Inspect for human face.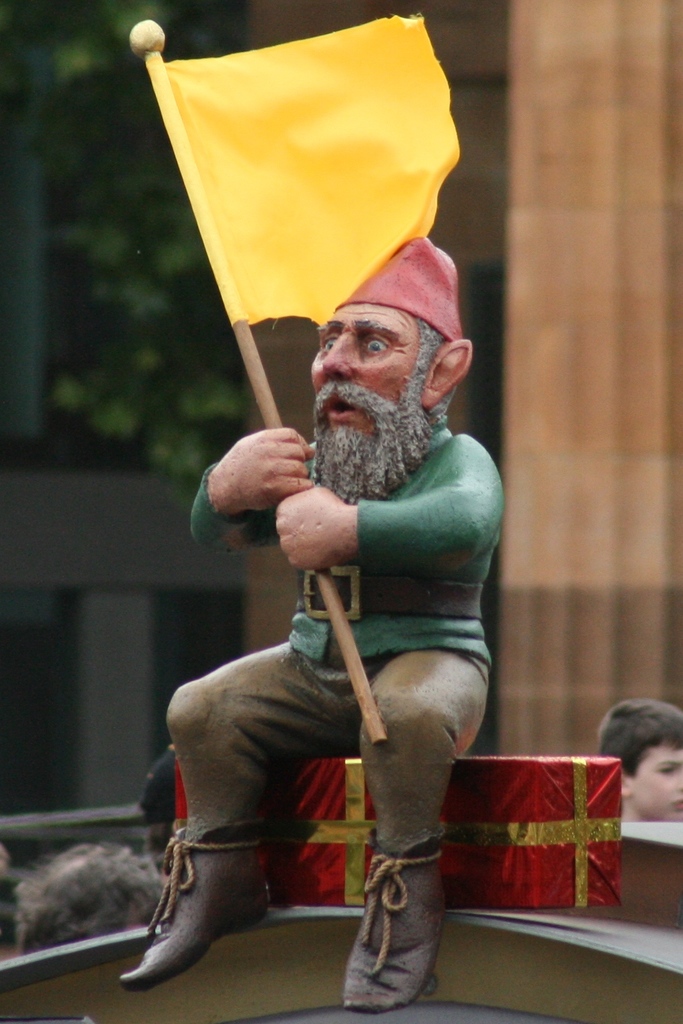
Inspection: <box>311,304,419,438</box>.
